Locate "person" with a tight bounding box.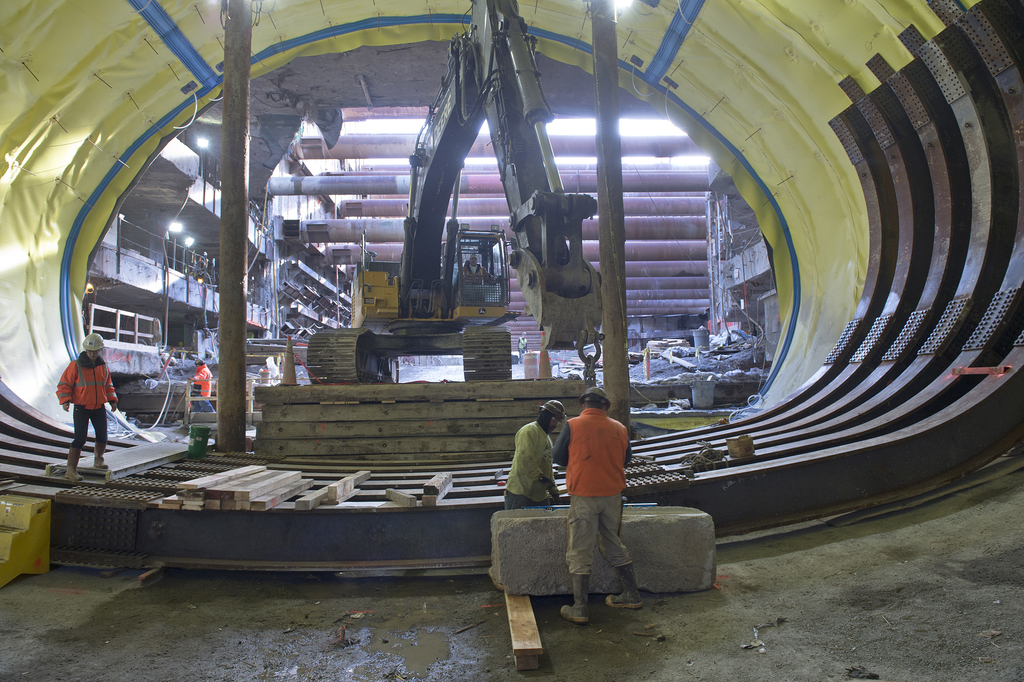
region(552, 375, 629, 627).
